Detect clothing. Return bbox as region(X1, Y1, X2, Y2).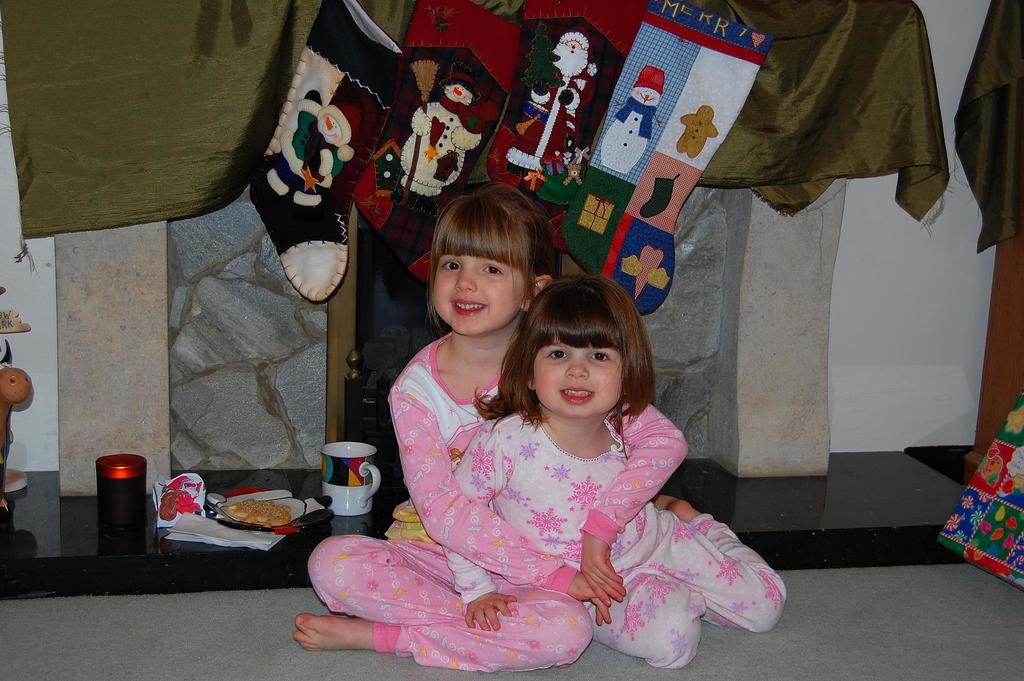
region(600, 93, 655, 172).
